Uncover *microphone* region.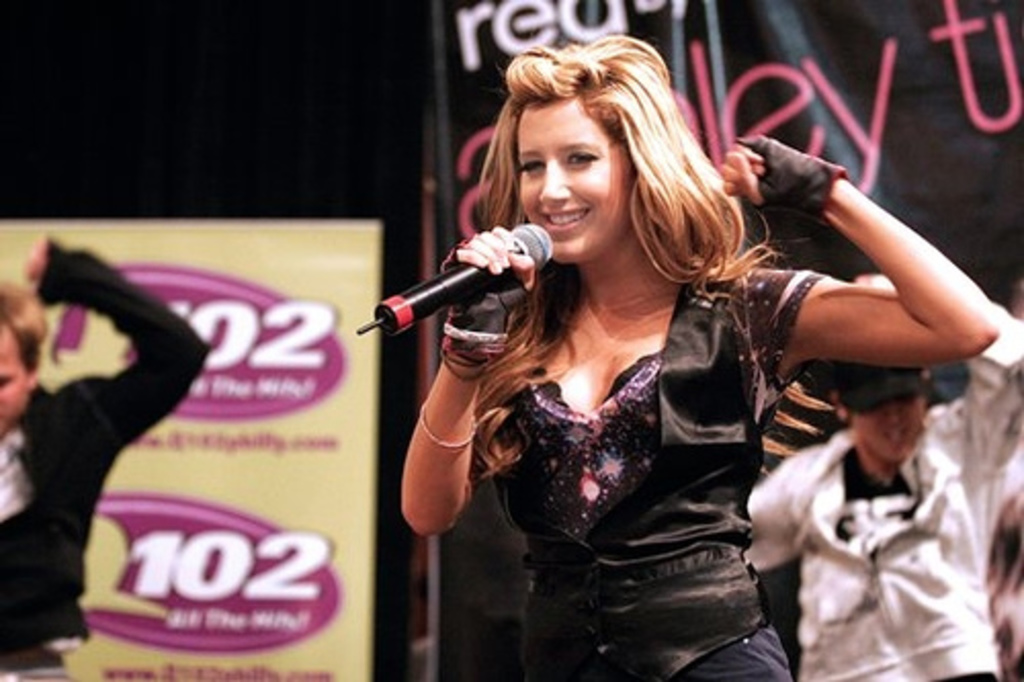
Uncovered: <region>373, 223, 557, 340</region>.
